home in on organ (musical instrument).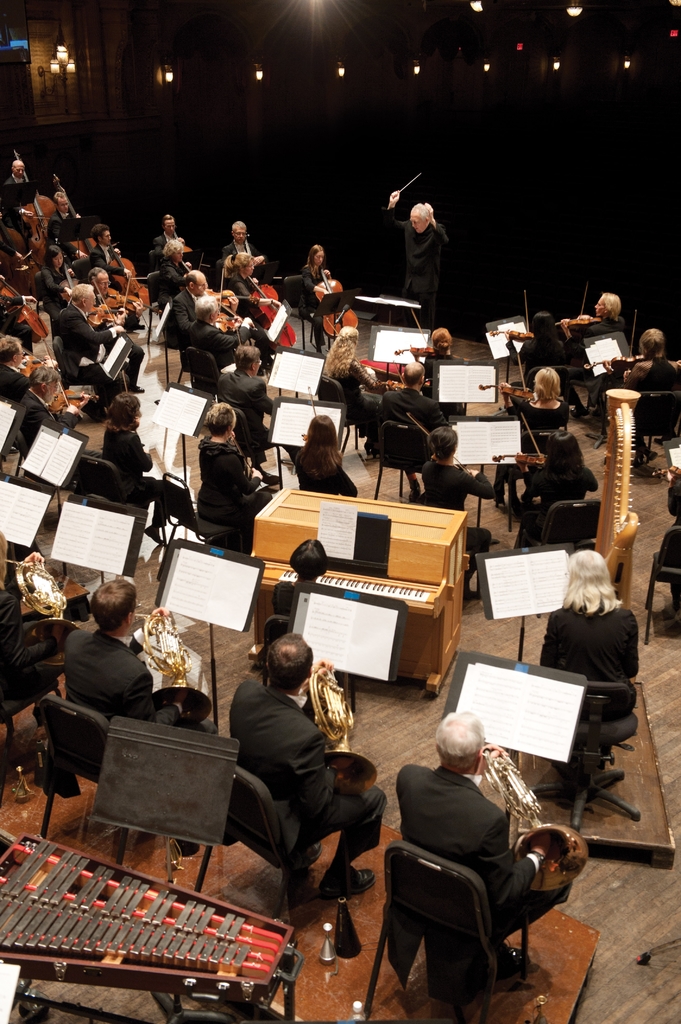
Homed in at 26,844,332,1001.
